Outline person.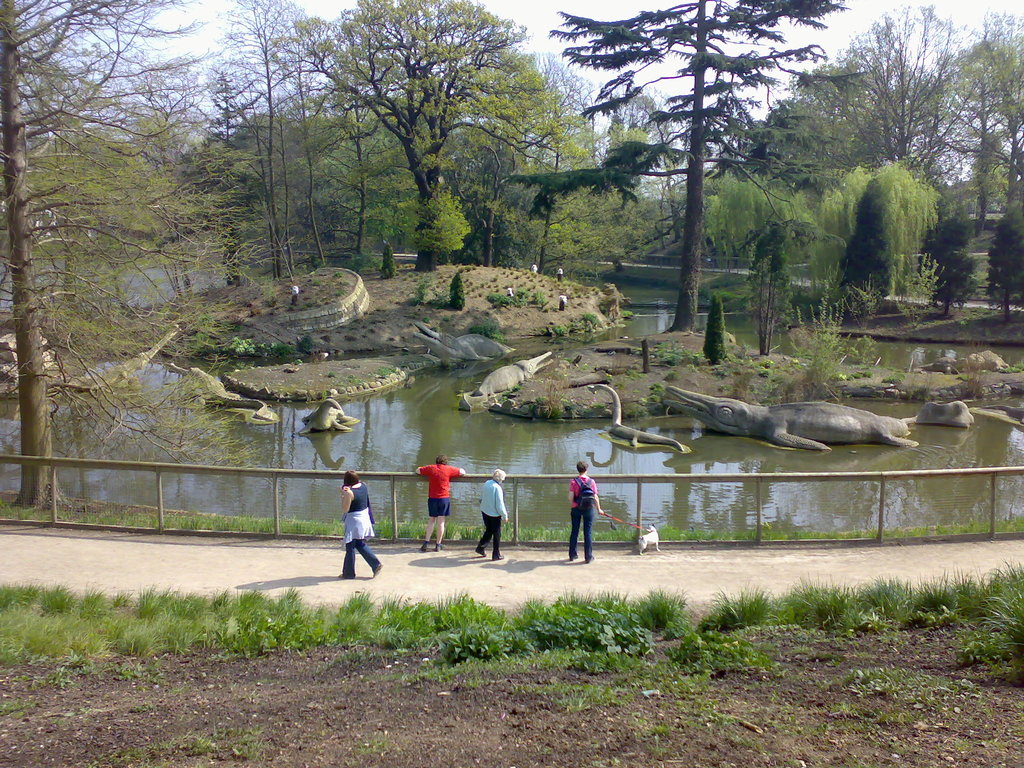
Outline: locate(292, 285, 298, 305).
